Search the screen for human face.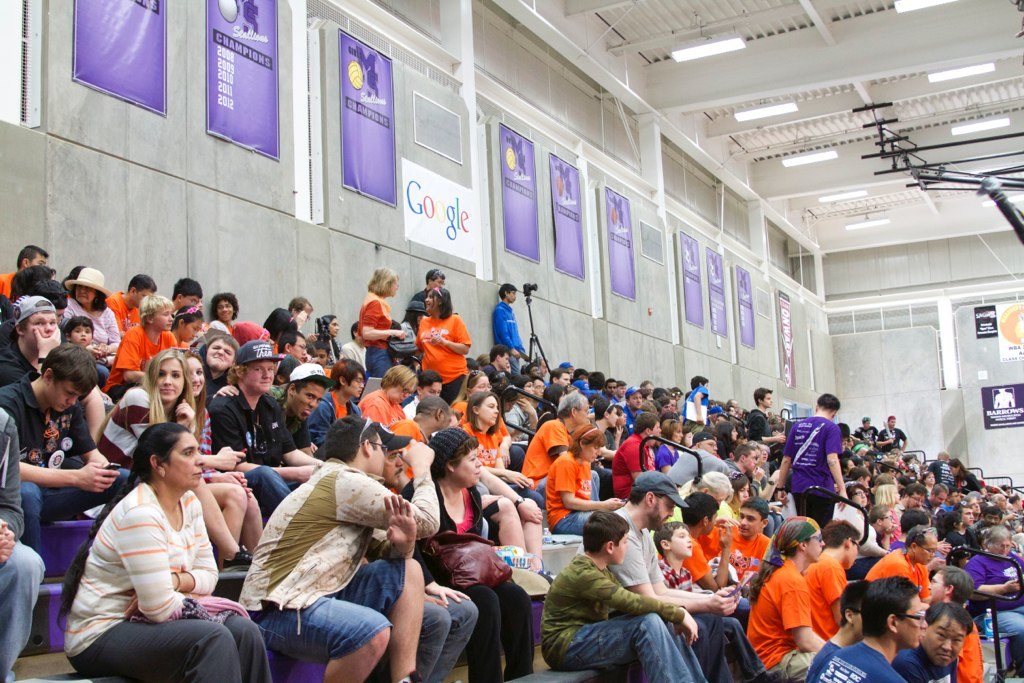
Found at [912,493,927,508].
